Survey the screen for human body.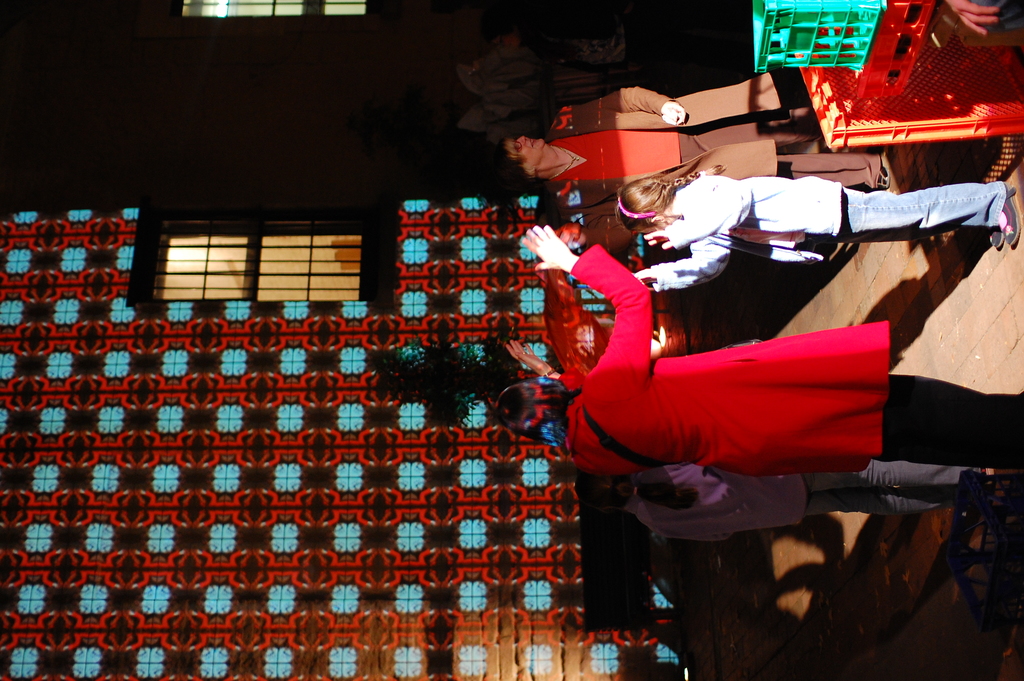
Survey found: (578, 456, 994, 545).
